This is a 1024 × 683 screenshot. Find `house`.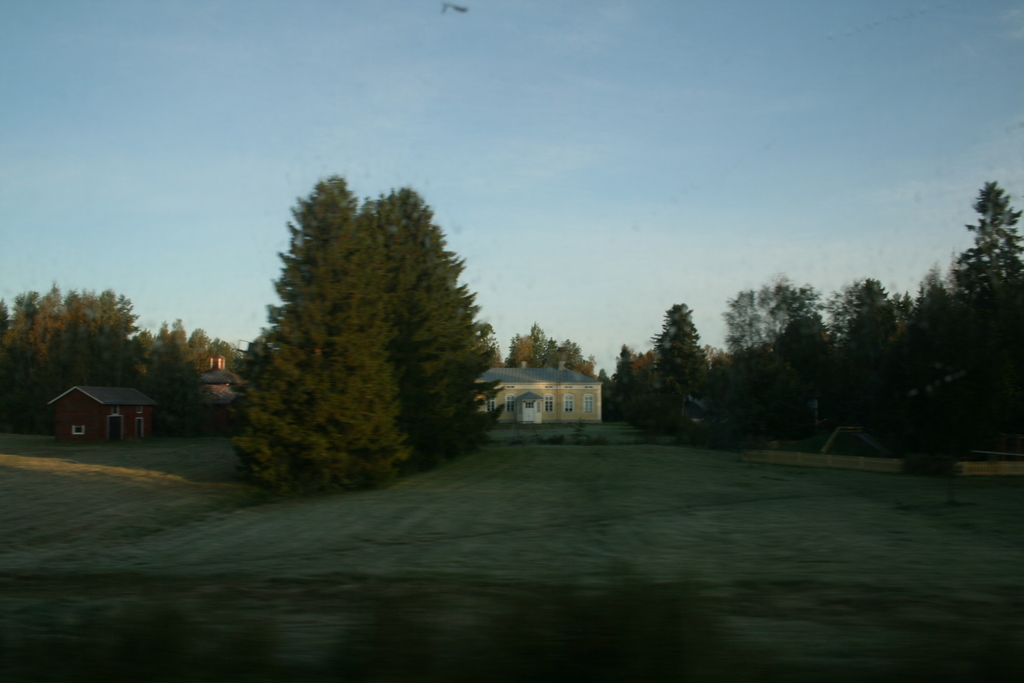
Bounding box: {"left": 44, "top": 385, "right": 157, "bottom": 441}.
